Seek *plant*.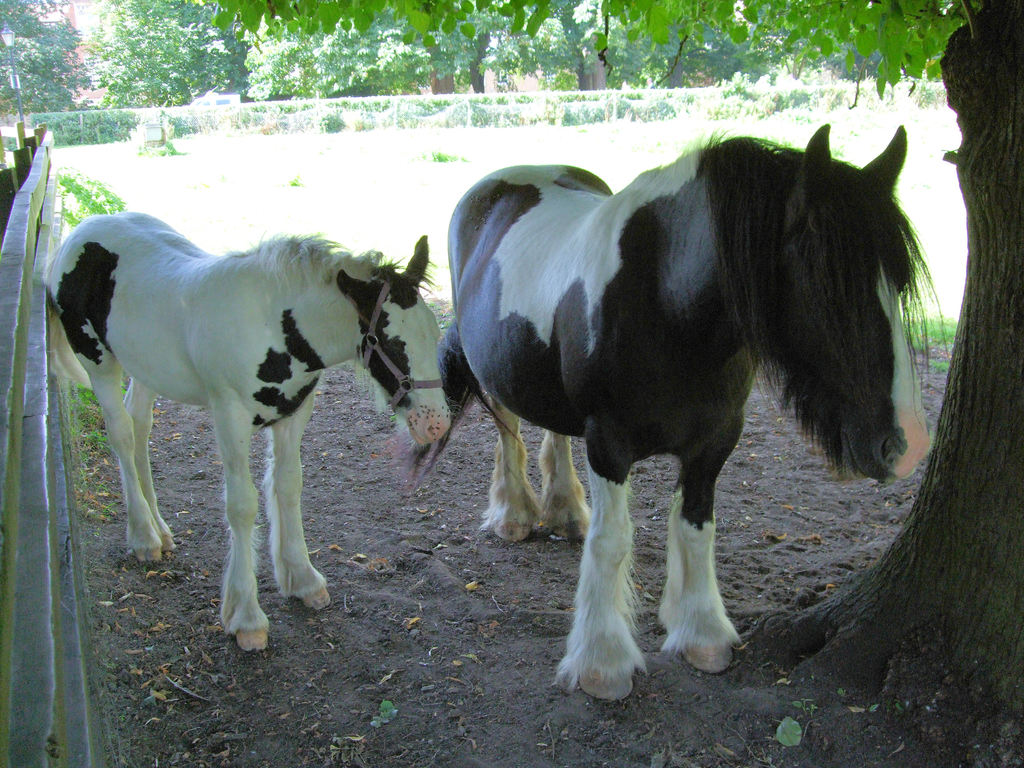
(x1=767, y1=692, x2=821, y2=753).
